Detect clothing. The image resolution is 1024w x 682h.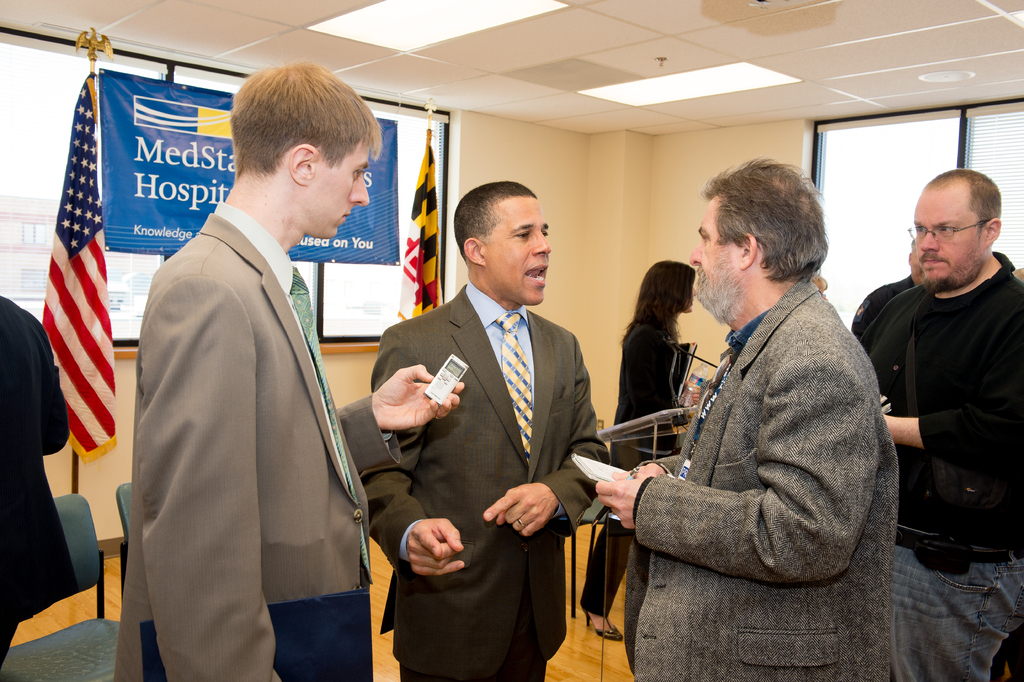
Rect(111, 199, 378, 681).
